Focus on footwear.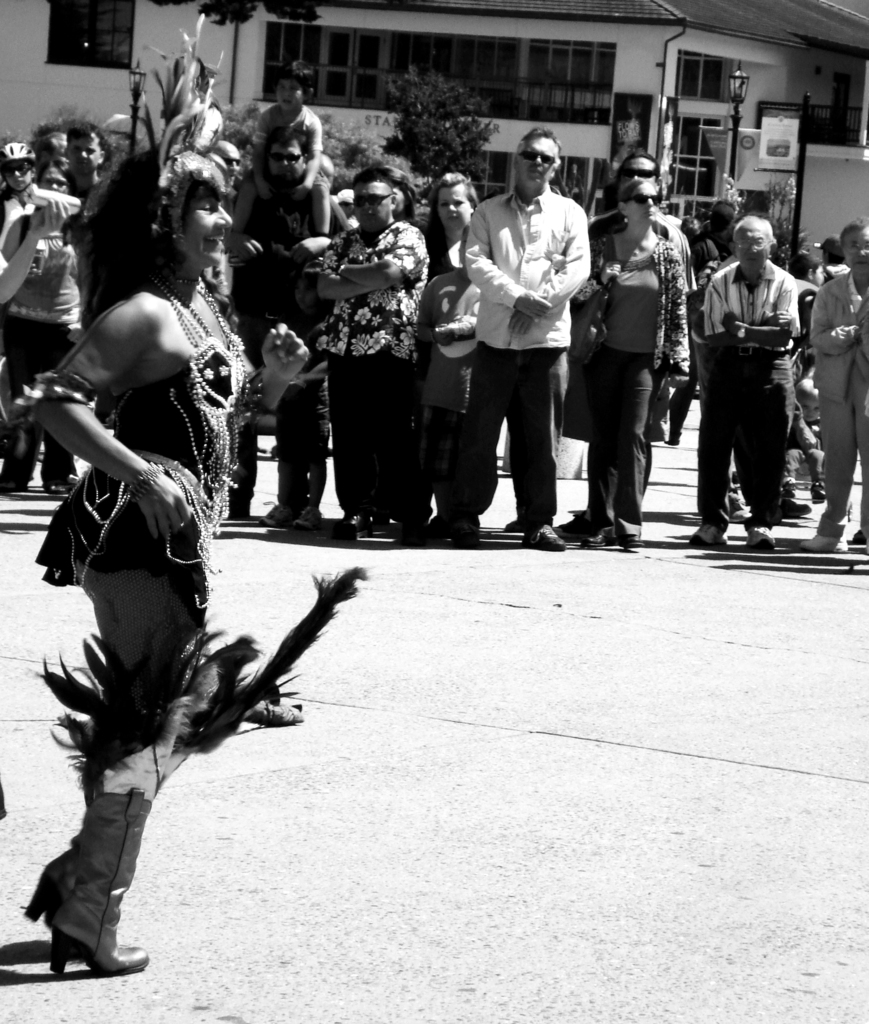
Focused at box=[720, 488, 763, 526].
